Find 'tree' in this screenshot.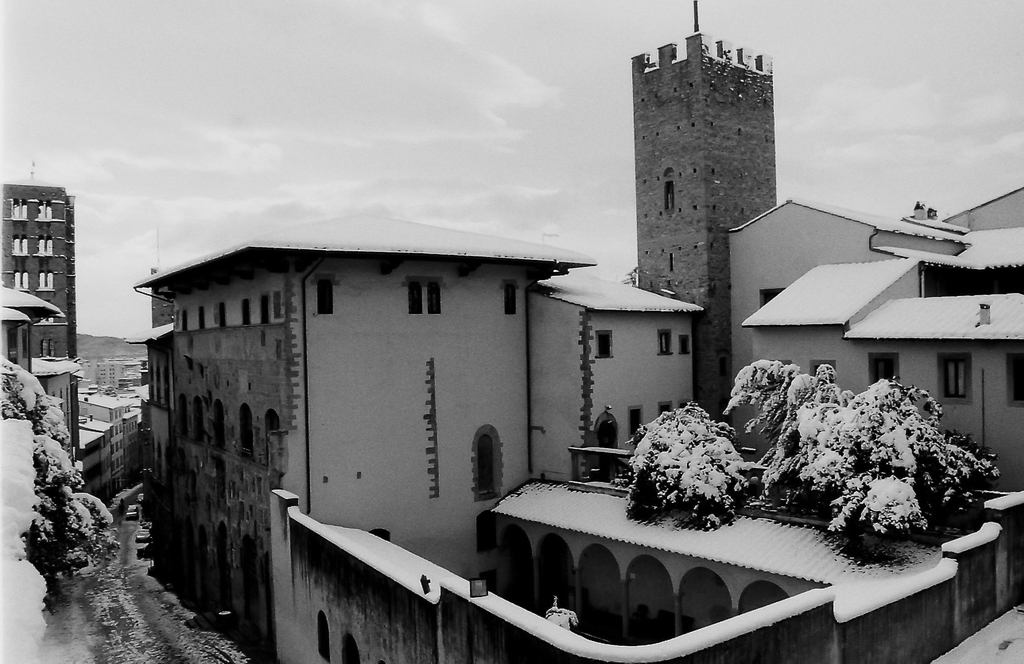
The bounding box for 'tree' is Rect(0, 352, 103, 600).
